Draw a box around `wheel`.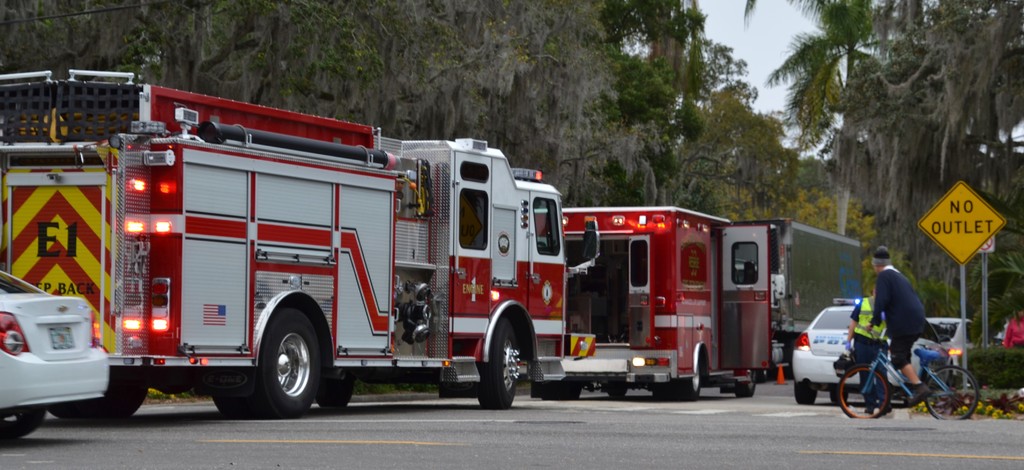
(827,387,848,406).
